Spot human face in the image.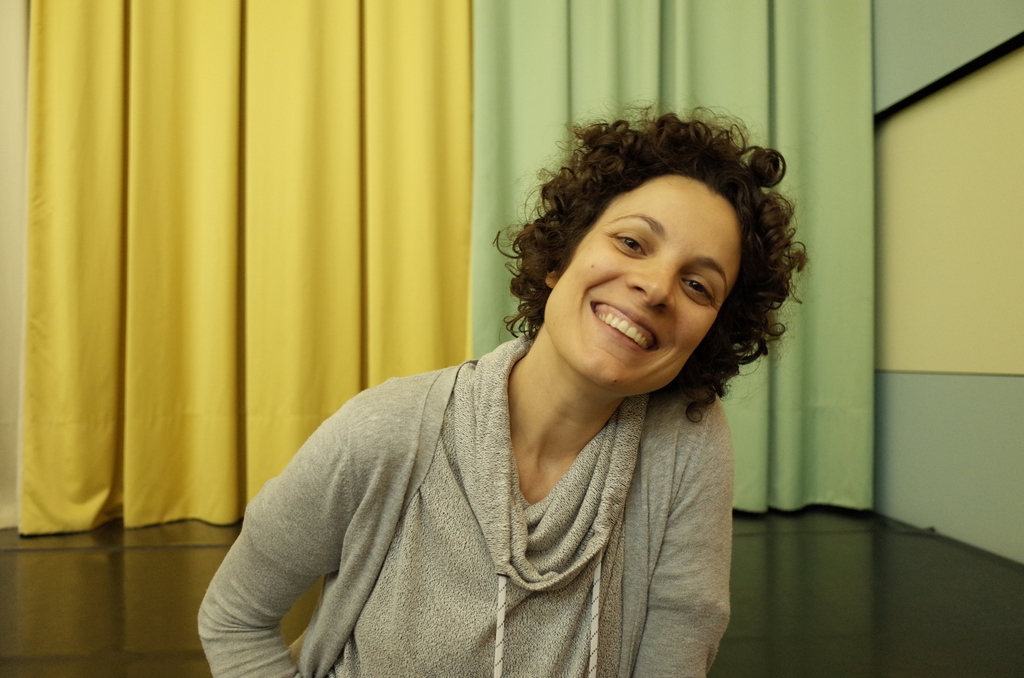
human face found at [x1=550, y1=175, x2=741, y2=394].
